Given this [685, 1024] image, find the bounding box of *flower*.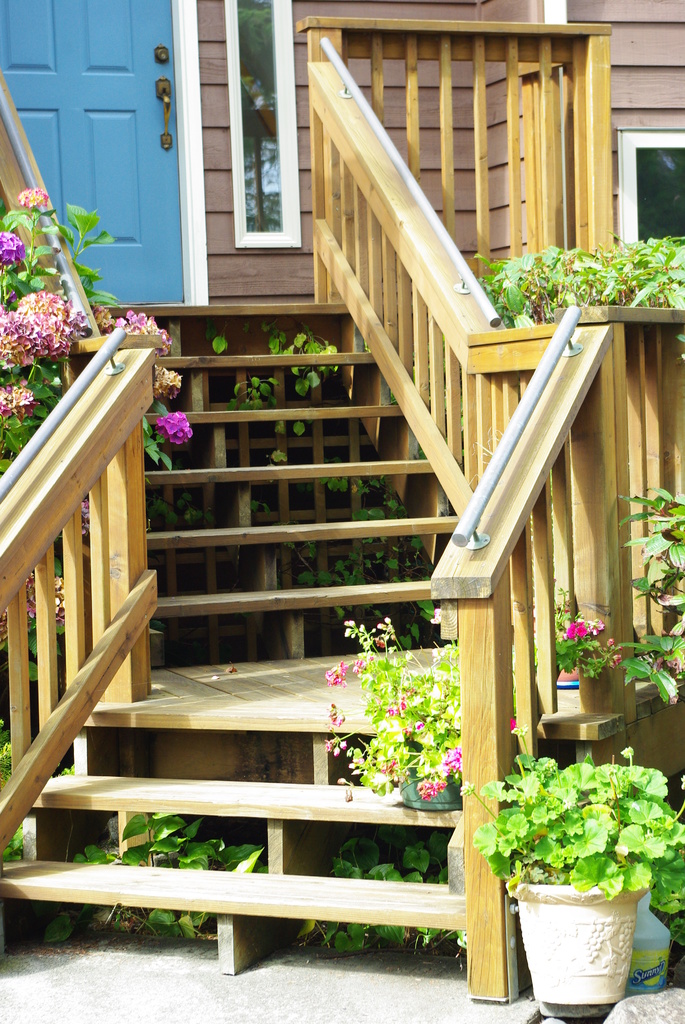
19, 185, 52, 207.
